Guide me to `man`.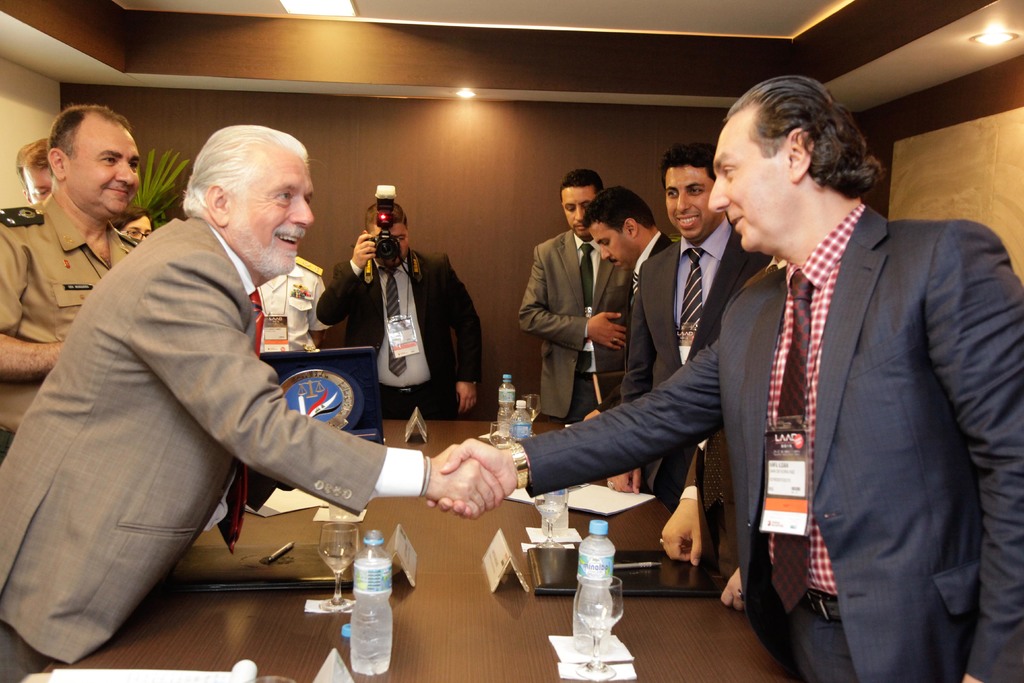
Guidance: bbox(10, 134, 60, 204).
